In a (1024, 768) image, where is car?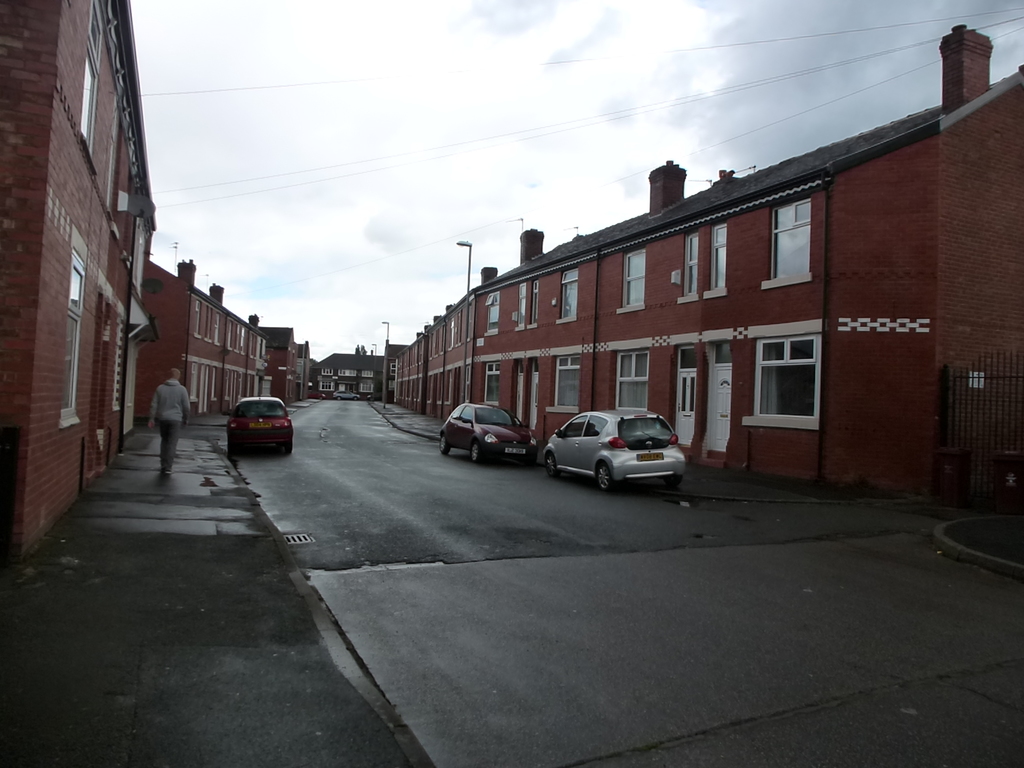
{"left": 429, "top": 396, "right": 543, "bottom": 463}.
